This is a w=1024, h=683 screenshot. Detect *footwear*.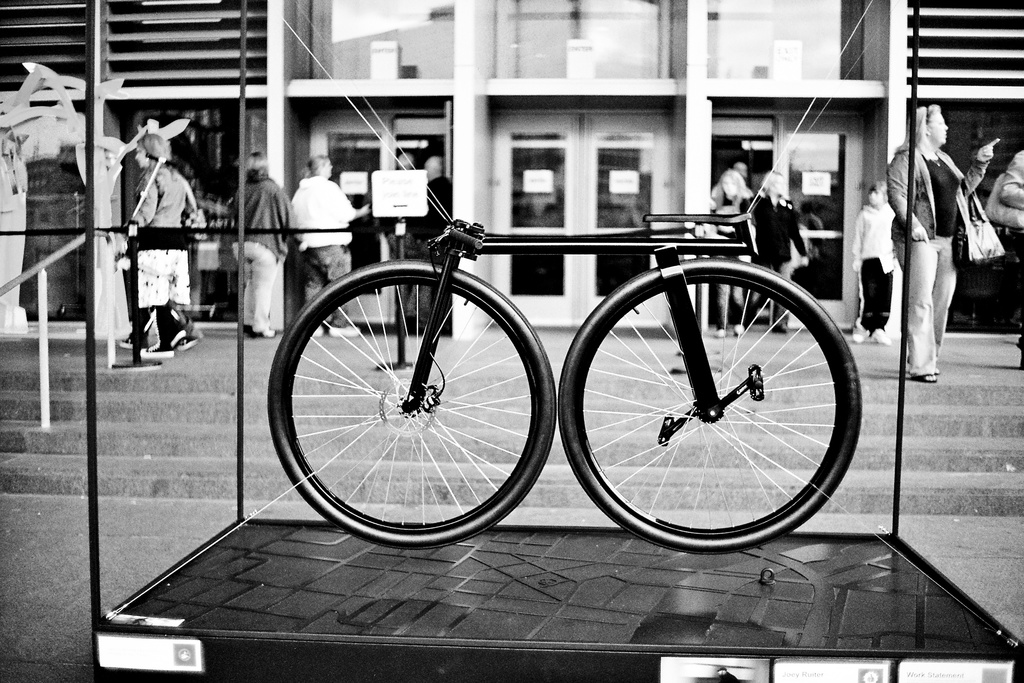
{"left": 716, "top": 325, "right": 726, "bottom": 338}.
